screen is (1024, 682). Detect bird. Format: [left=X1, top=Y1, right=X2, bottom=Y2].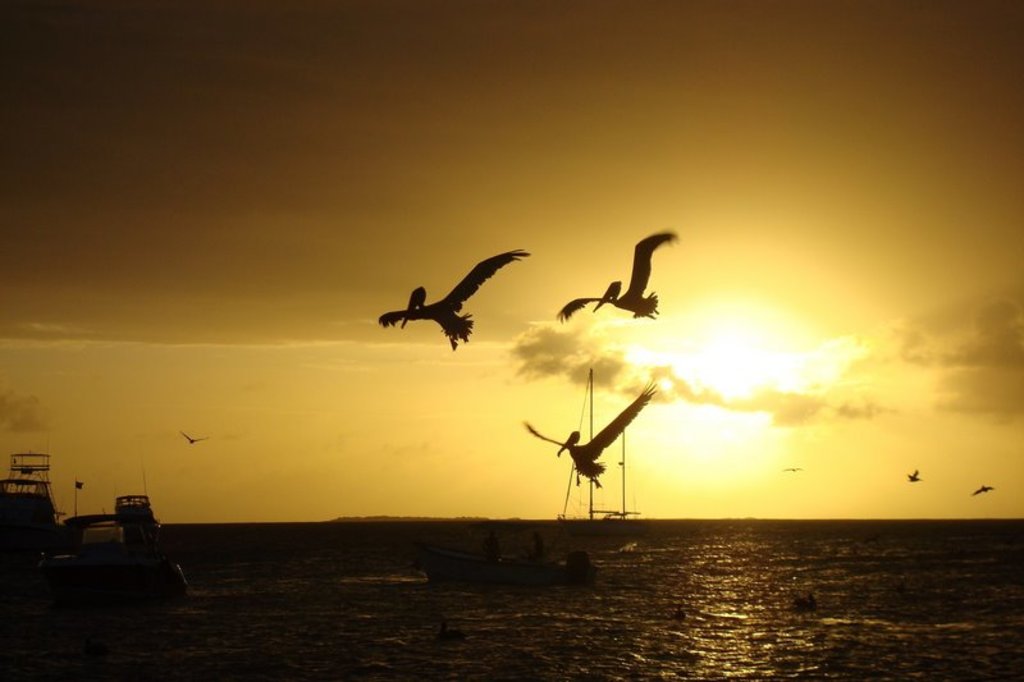
[left=556, top=229, right=682, bottom=337].
